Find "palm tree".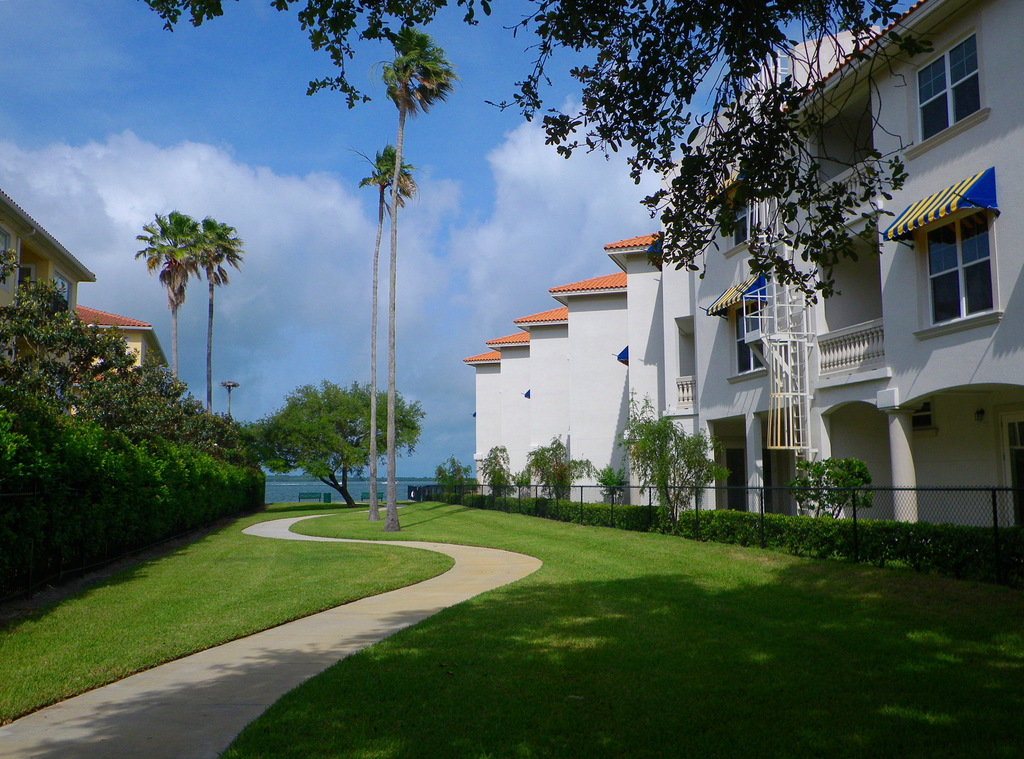
Rect(359, 145, 417, 503).
